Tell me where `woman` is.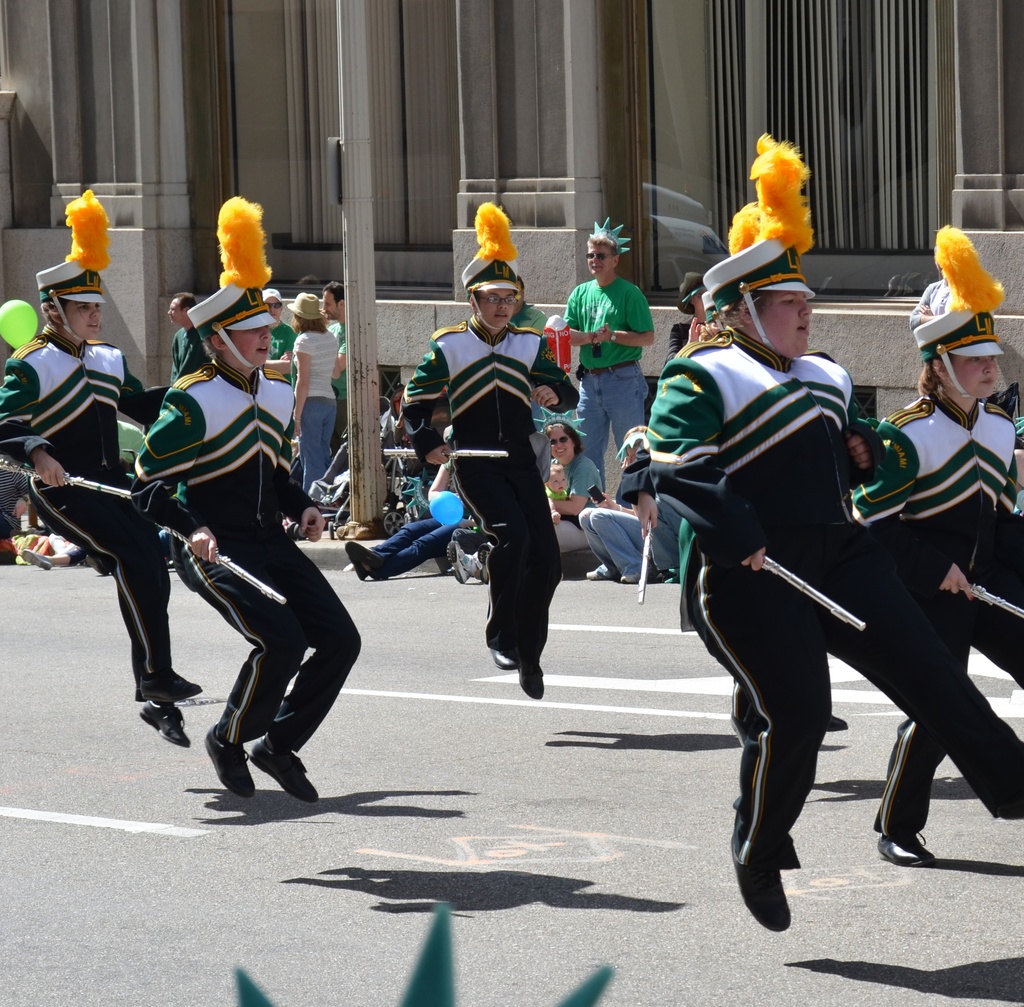
`woman` is at (644,166,1023,927).
